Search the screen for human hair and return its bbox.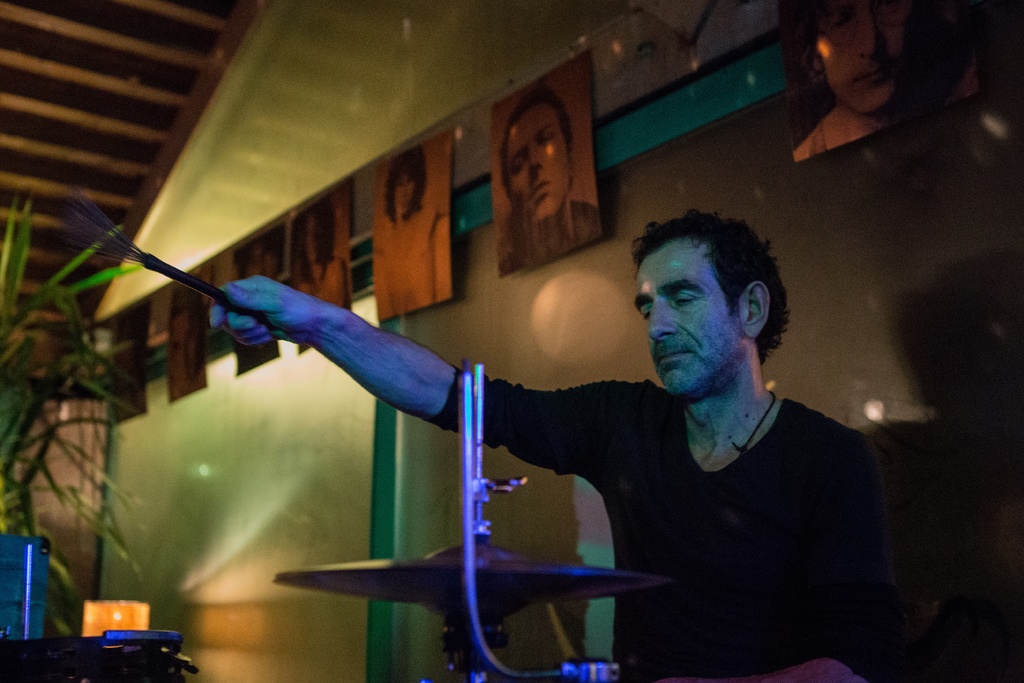
Found: (625,217,781,377).
